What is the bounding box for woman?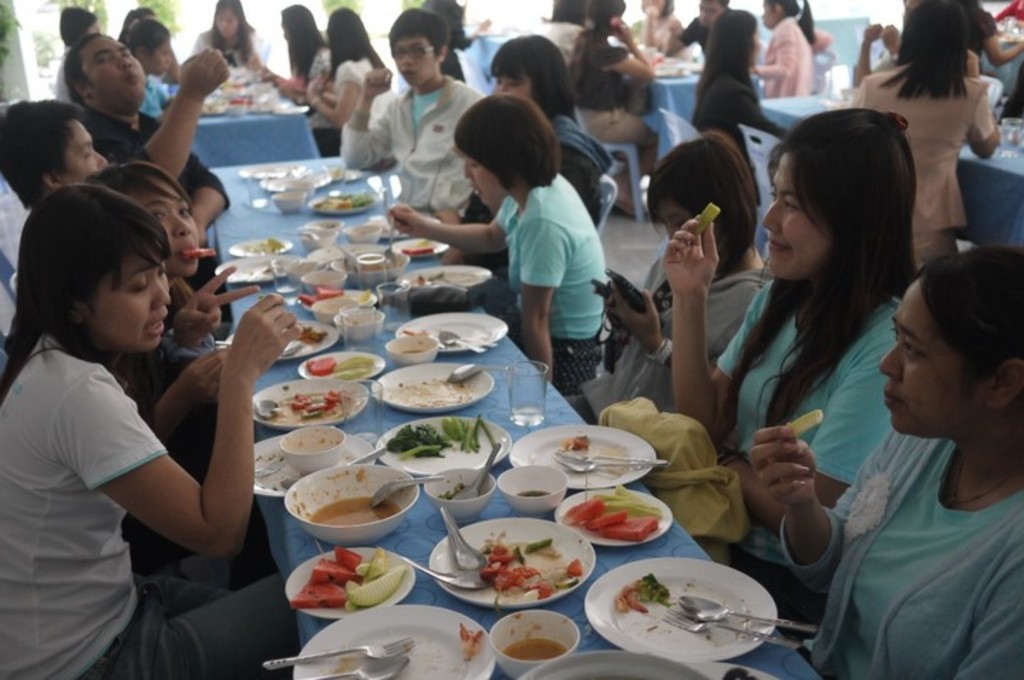
box=[751, 0, 814, 98].
